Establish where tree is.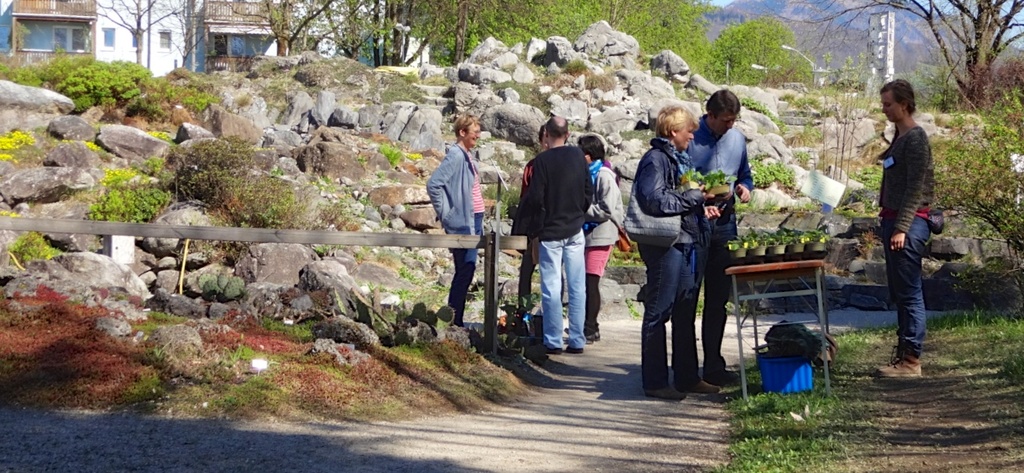
Established at {"left": 57, "top": 0, "right": 222, "bottom": 66}.
